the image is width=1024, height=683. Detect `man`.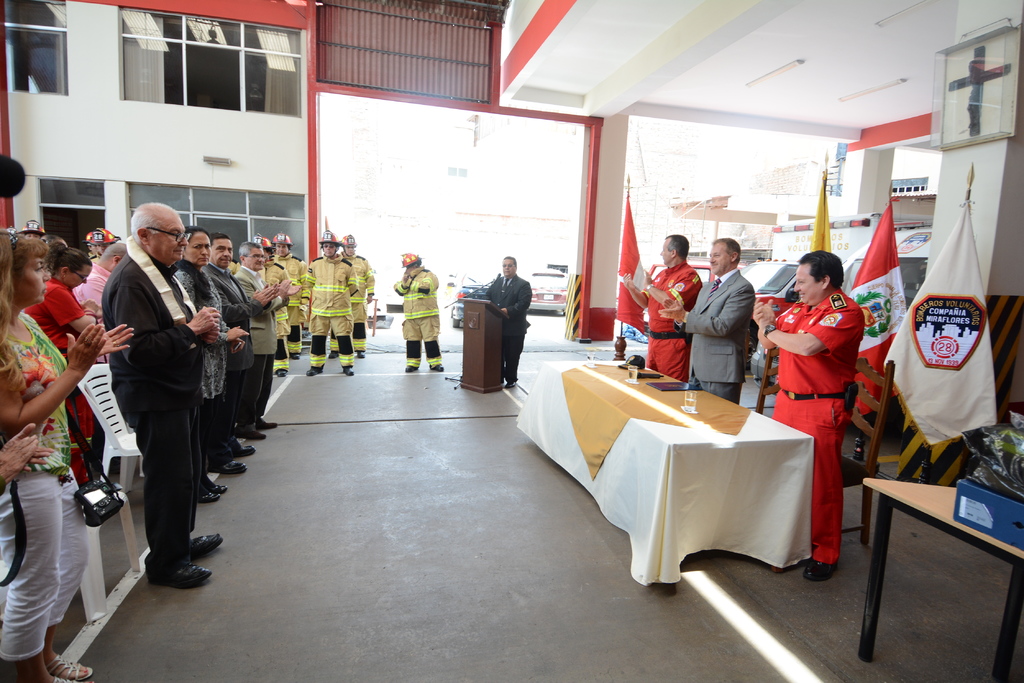
Detection: <box>209,233,264,454</box>.
